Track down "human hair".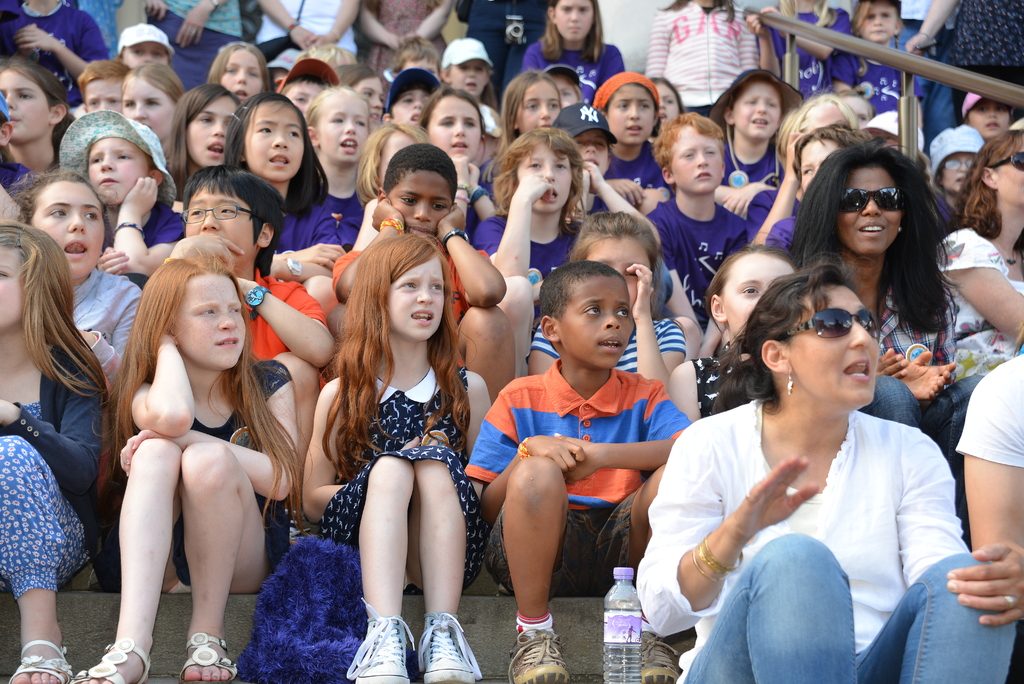
Tracked to <bbox>303, 81, 372, 142</bbox>.
